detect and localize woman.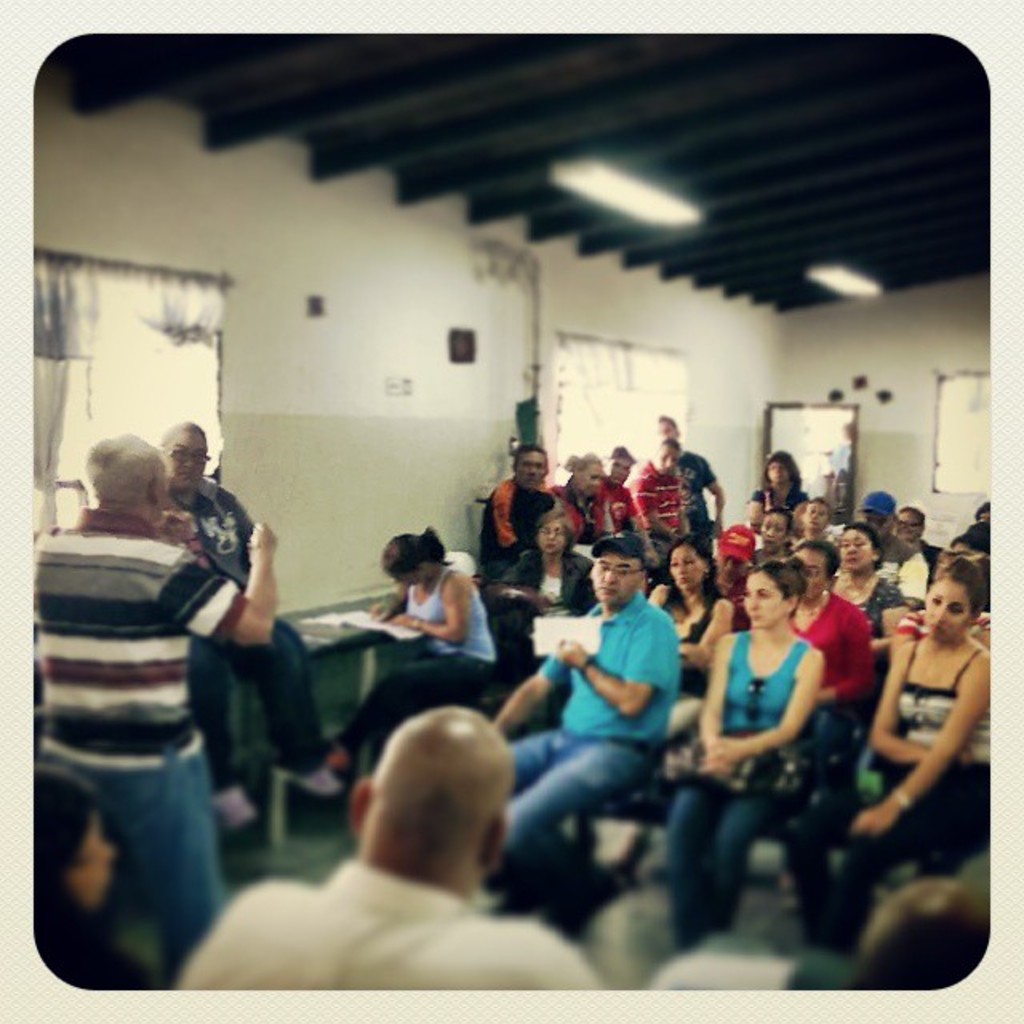
Localized at <bbox>819, 533, 922, 627</bbox>.
